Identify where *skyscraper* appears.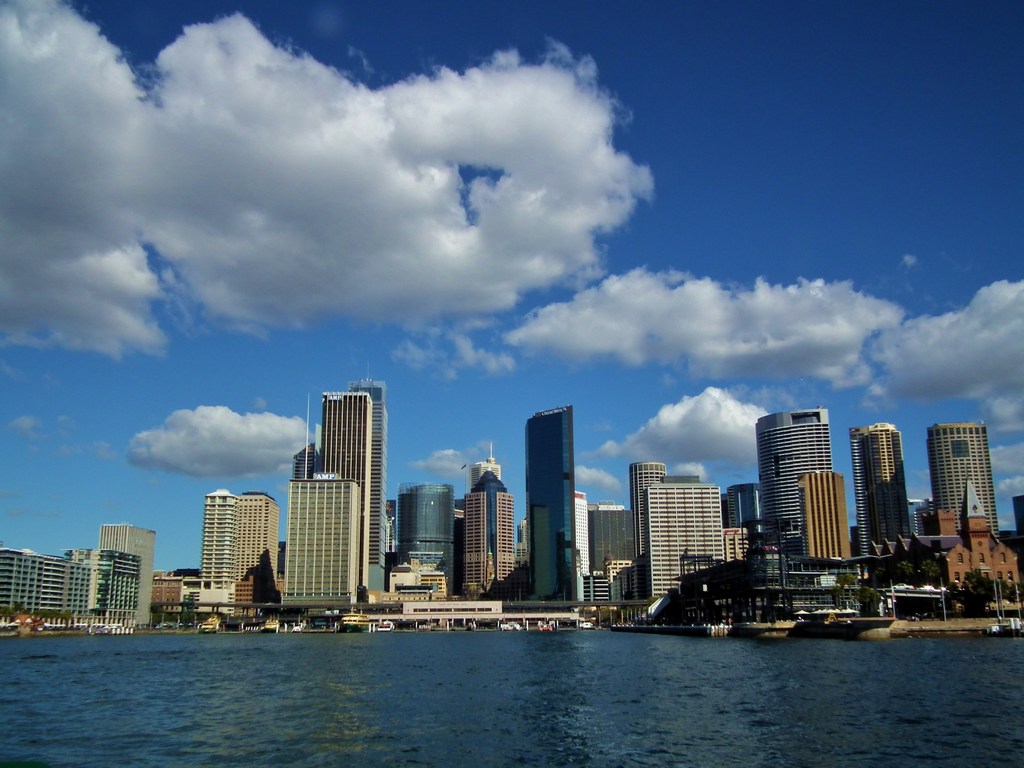
Appears at (323,393,373,487).
